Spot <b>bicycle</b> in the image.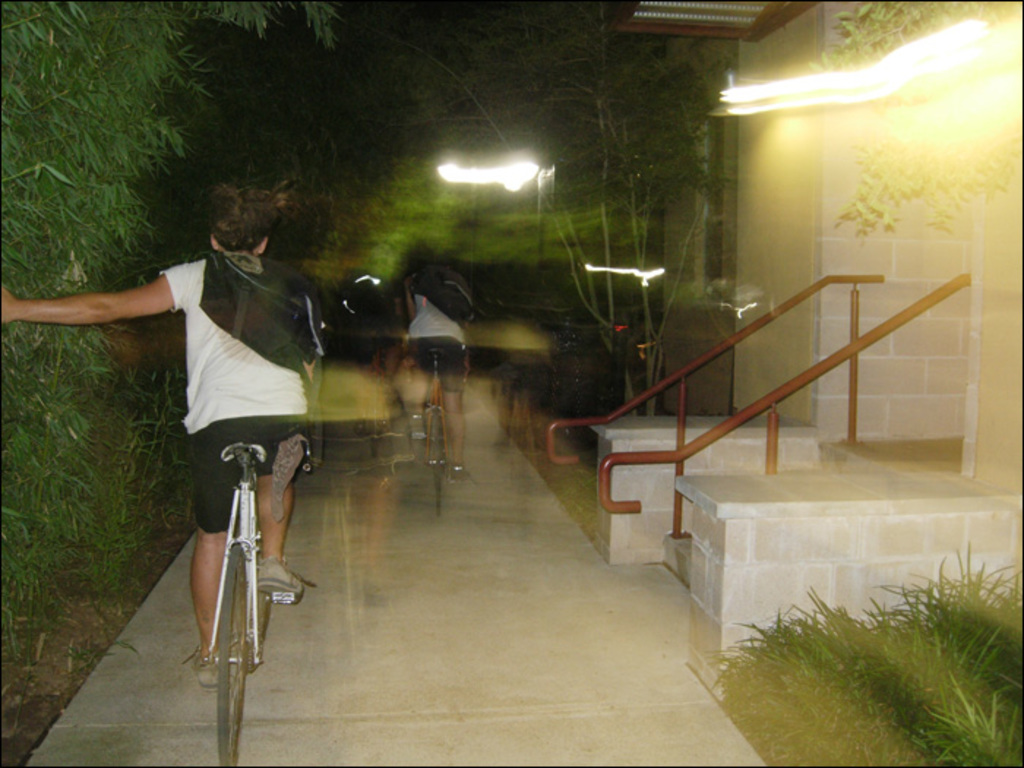
<b>bicycle</b> found at 202,405,297,755.
